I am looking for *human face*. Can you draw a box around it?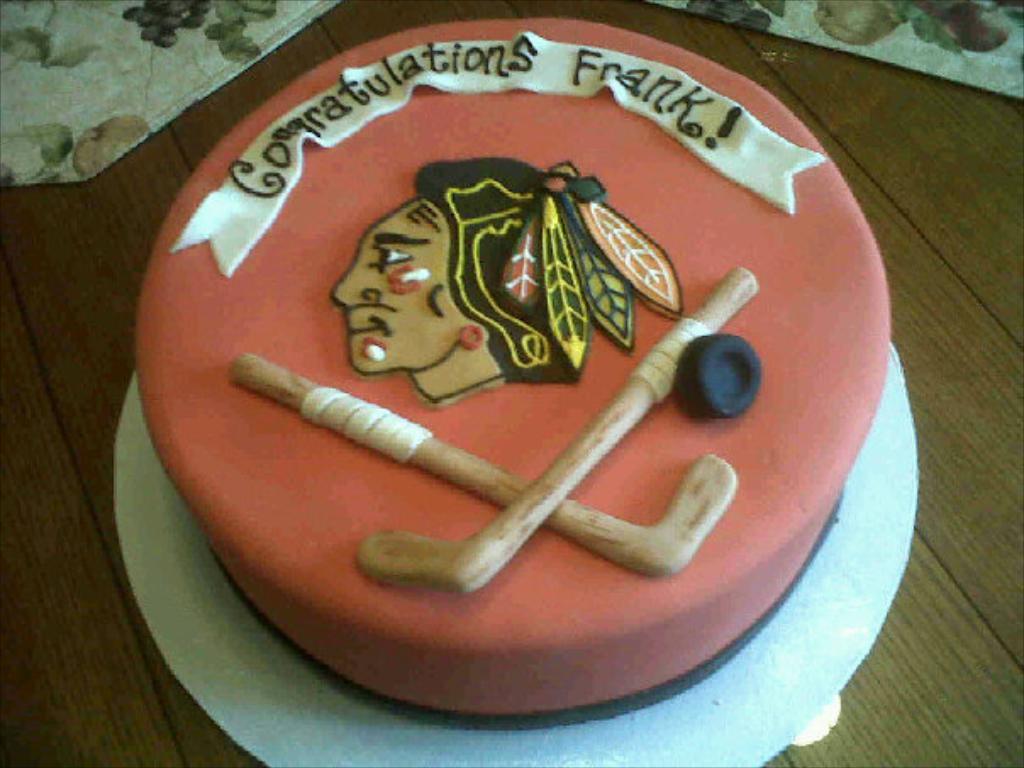
Sure, the bounding box is <box>334,193,459,375</box>.
